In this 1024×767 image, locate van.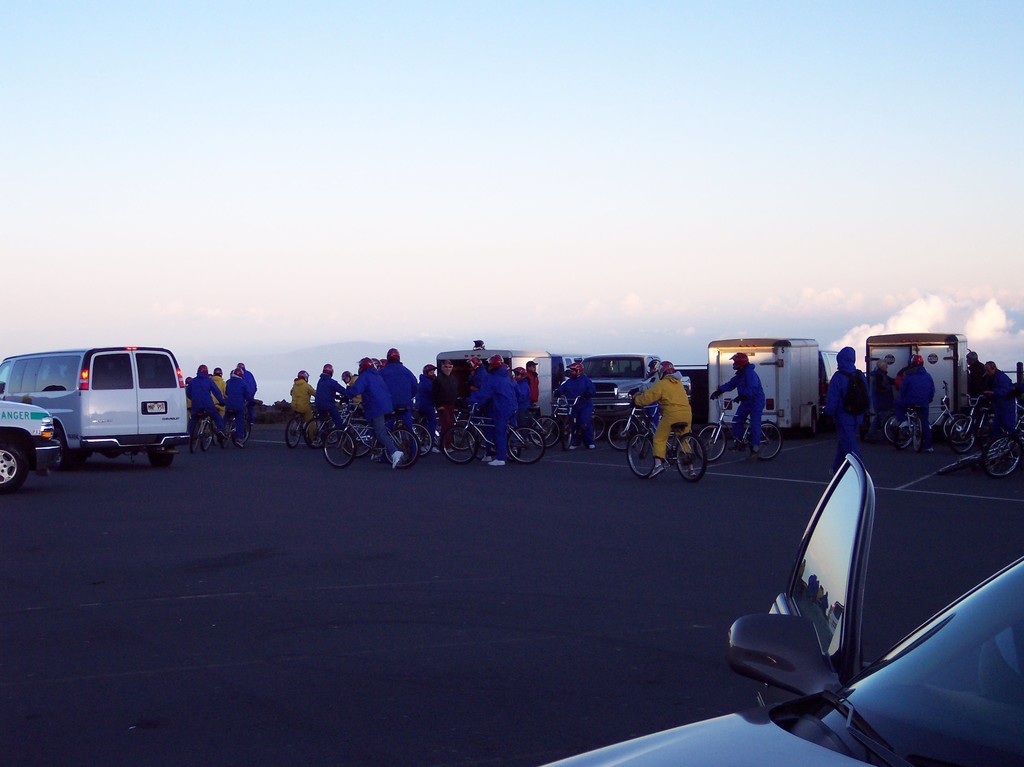
Bounding box: crop(589, 349, 694, 417).
